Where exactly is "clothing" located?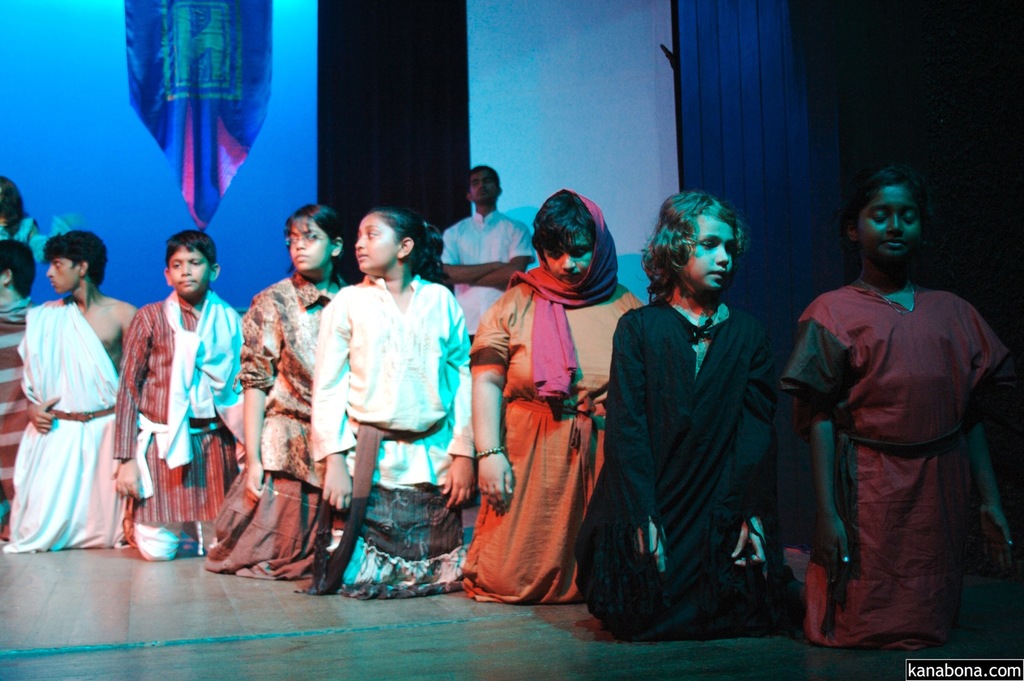
Its bounding box is <bbox>0, 296, 143, 549</bbox>.
